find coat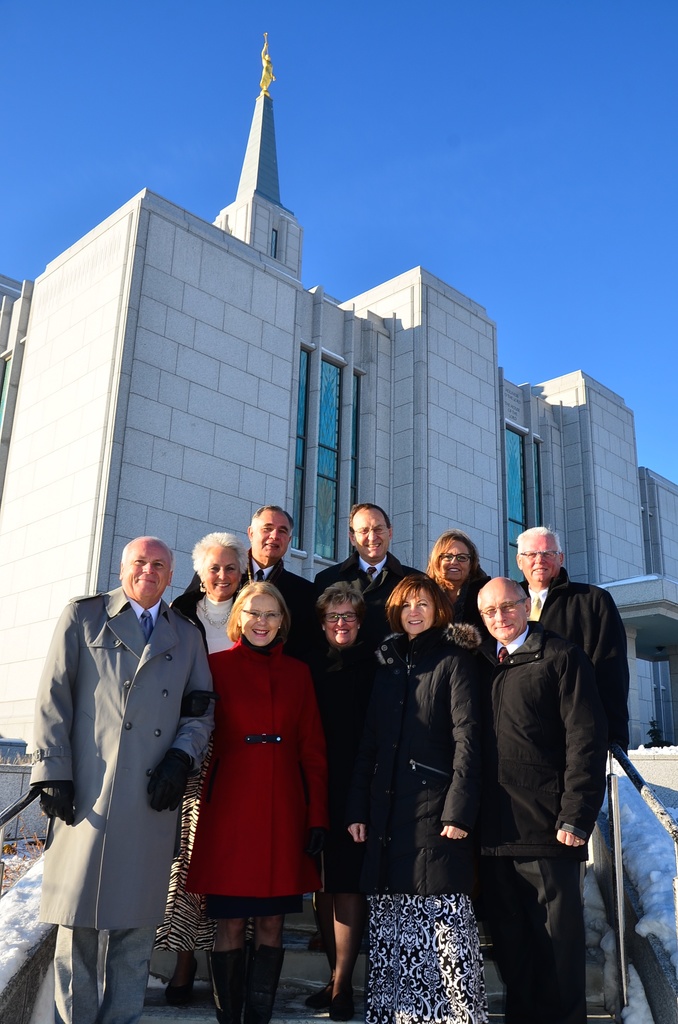
x1=184 y1=598 x2=326 y2=949
